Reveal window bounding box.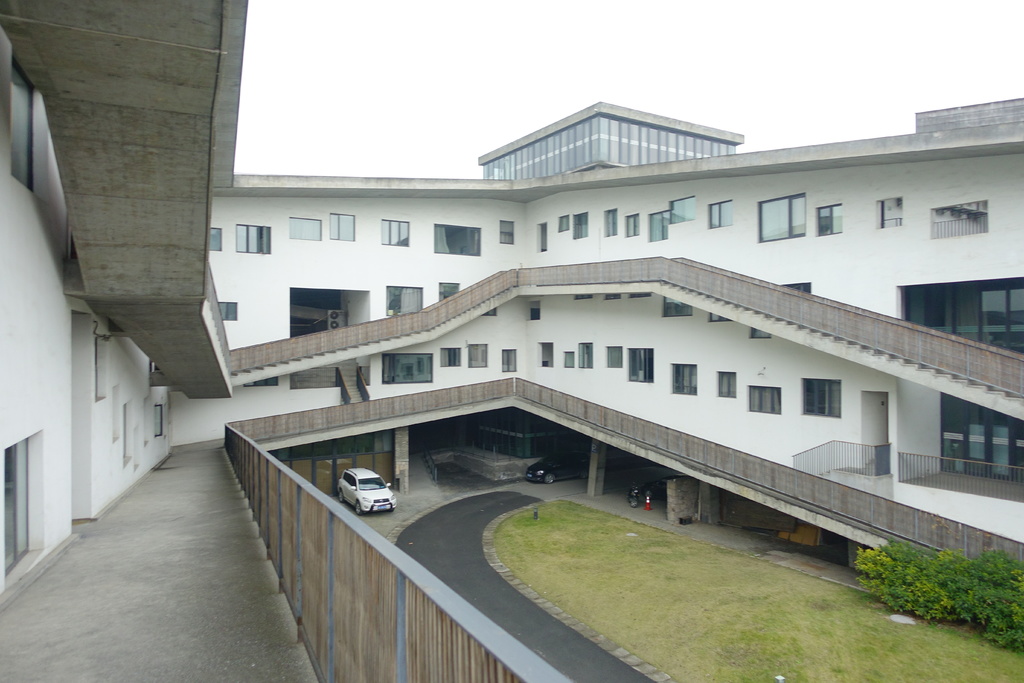
Revealed: <bbox>379, 213, 413, 251</bbox>.
